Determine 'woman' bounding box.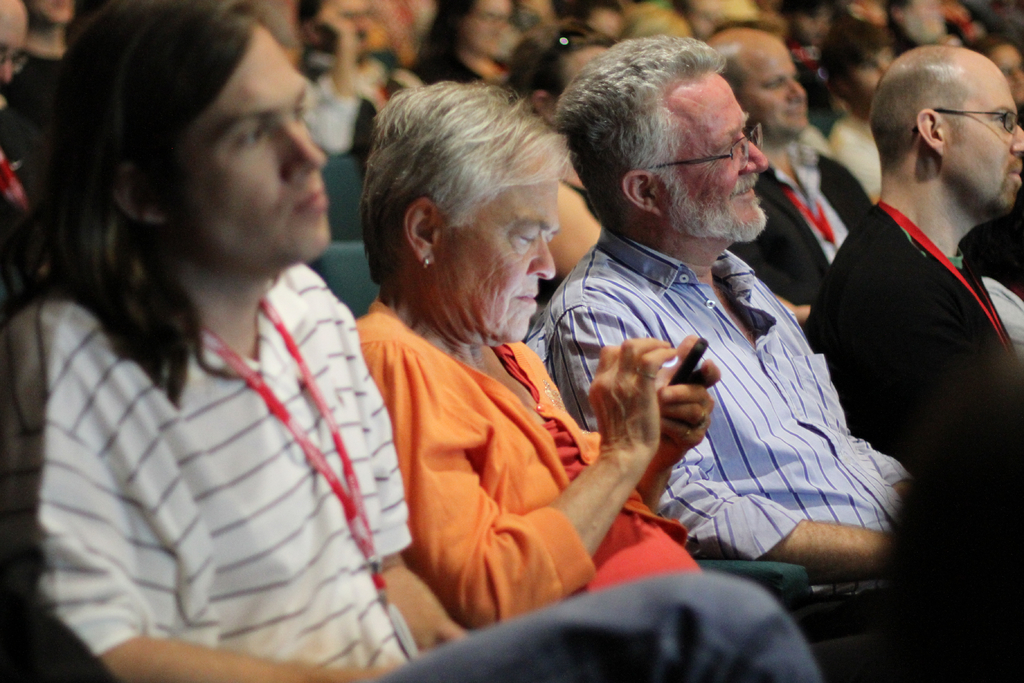
Determined: 332,74,658,669.
